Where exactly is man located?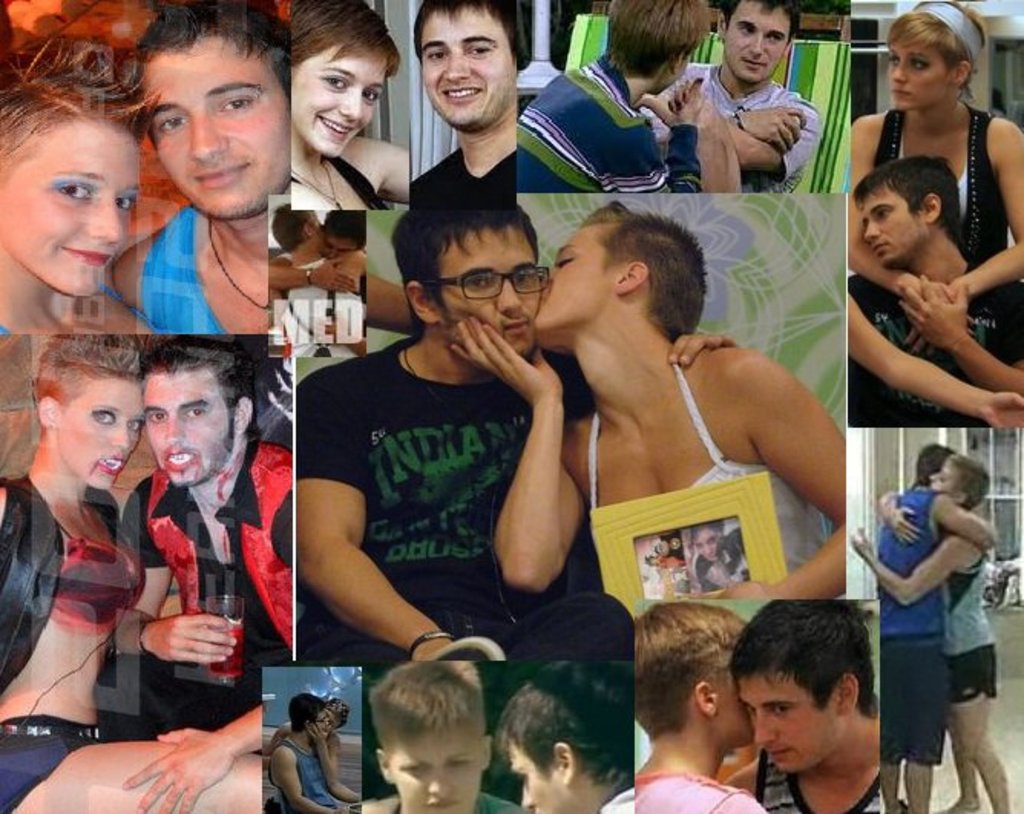
Its bounding box is 730 601 877 812.
